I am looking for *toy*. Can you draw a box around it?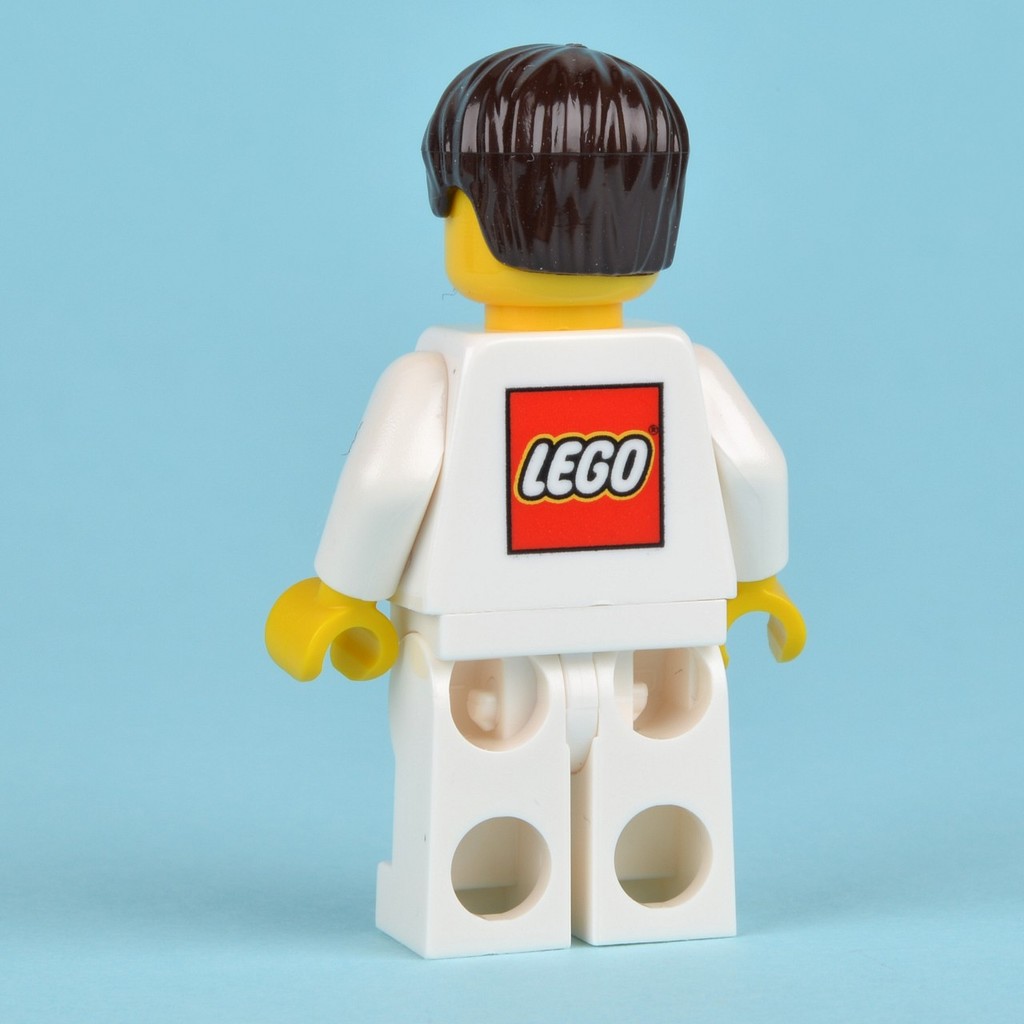
Sure, the bounding box is region(266, 42, 814, 958).
